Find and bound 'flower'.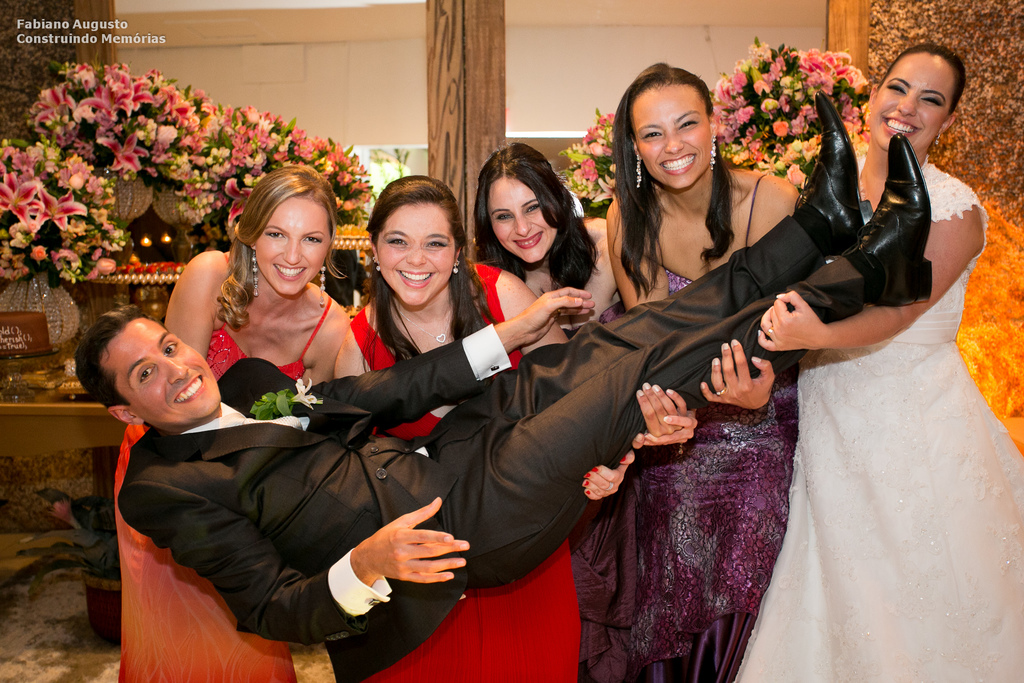
Bound: select_region(0, 174, 38, 222).
